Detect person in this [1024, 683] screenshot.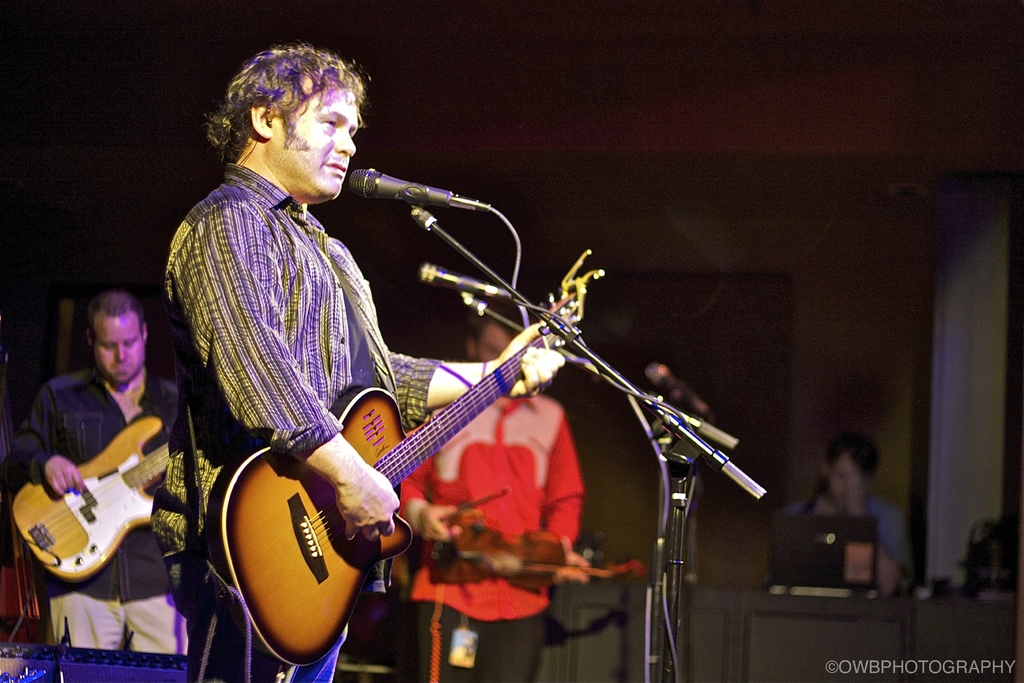
Detection: (x1=145, y1=43, x2=563, y2=682).
